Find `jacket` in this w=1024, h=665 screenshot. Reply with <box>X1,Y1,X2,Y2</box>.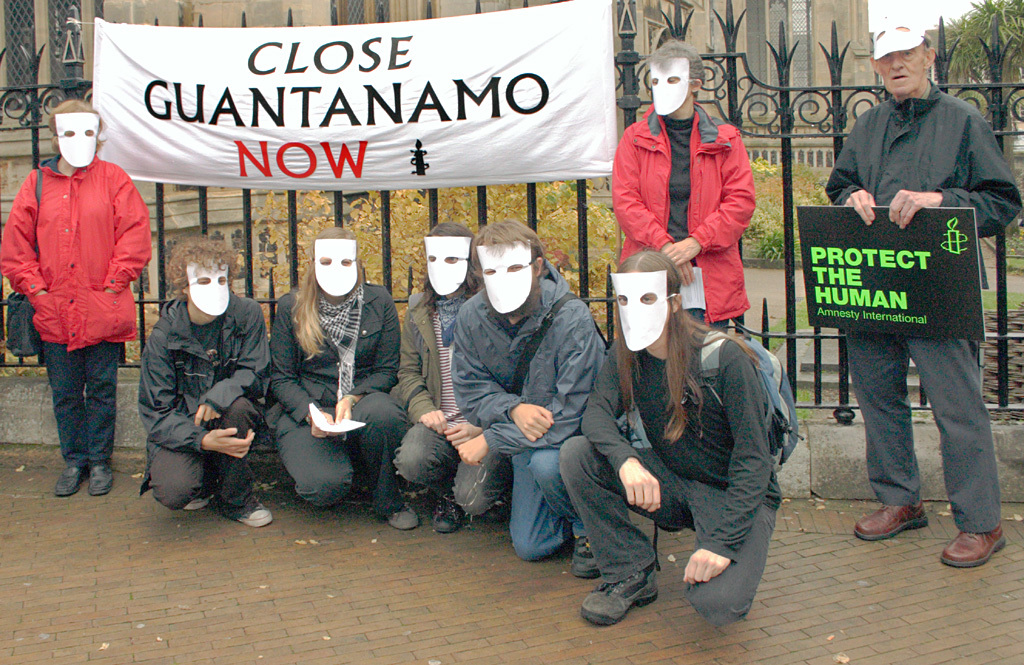
<box>136,290,269,496</box>.
